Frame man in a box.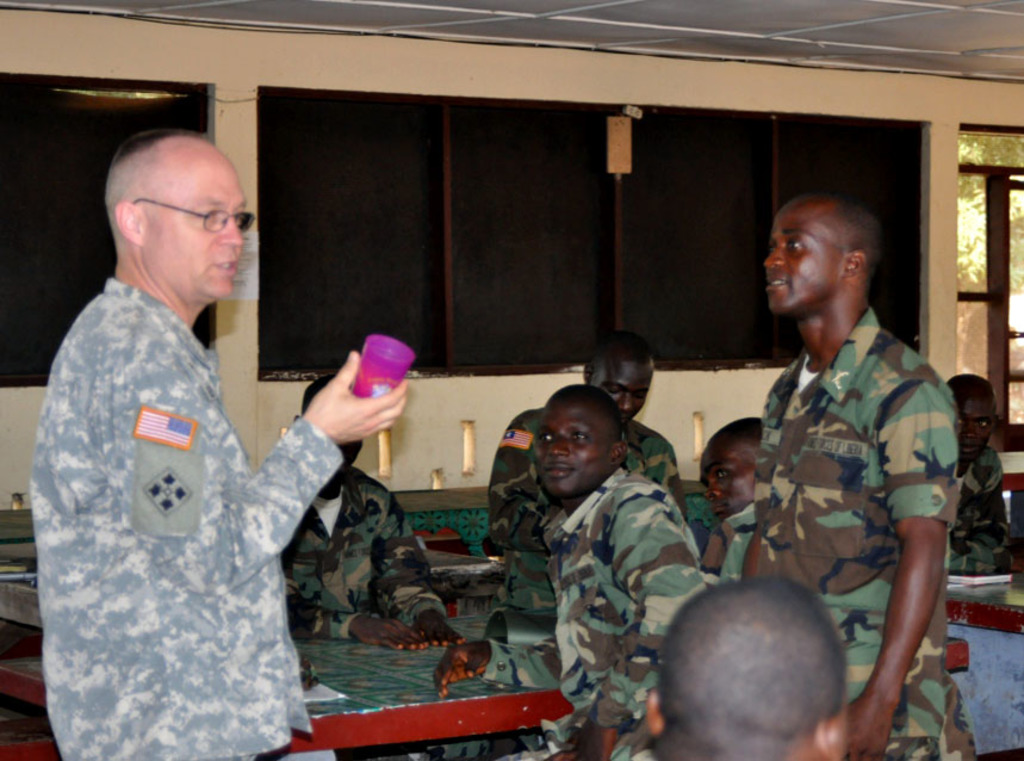
<region>635, 576, 851, 760</region>.
